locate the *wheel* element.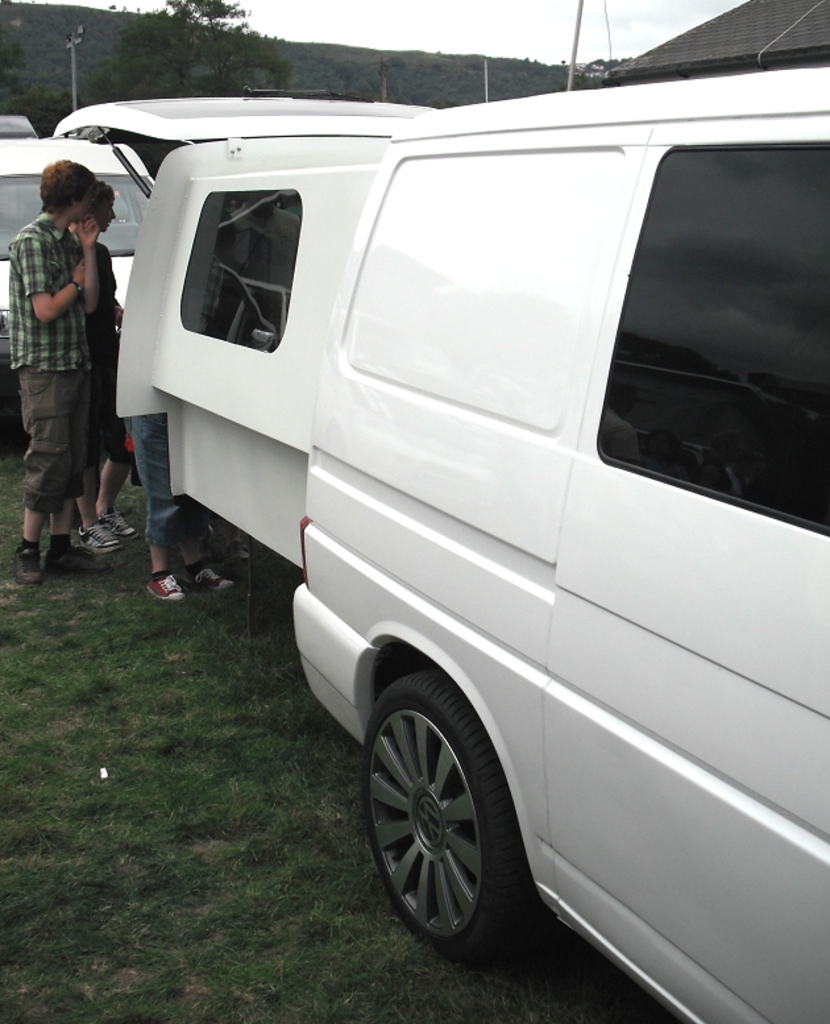
Element bbox: (x1=357, y1=662, x2=547, y2=953).
